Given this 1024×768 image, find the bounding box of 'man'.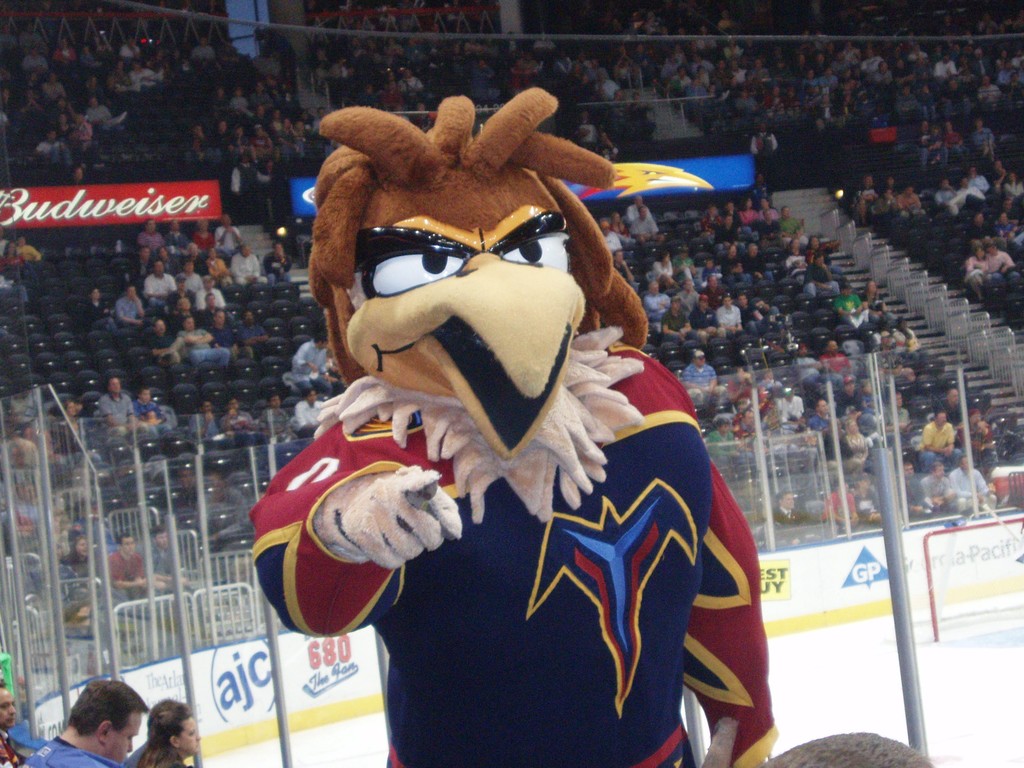
Rect(661, 297, 703, 343).
